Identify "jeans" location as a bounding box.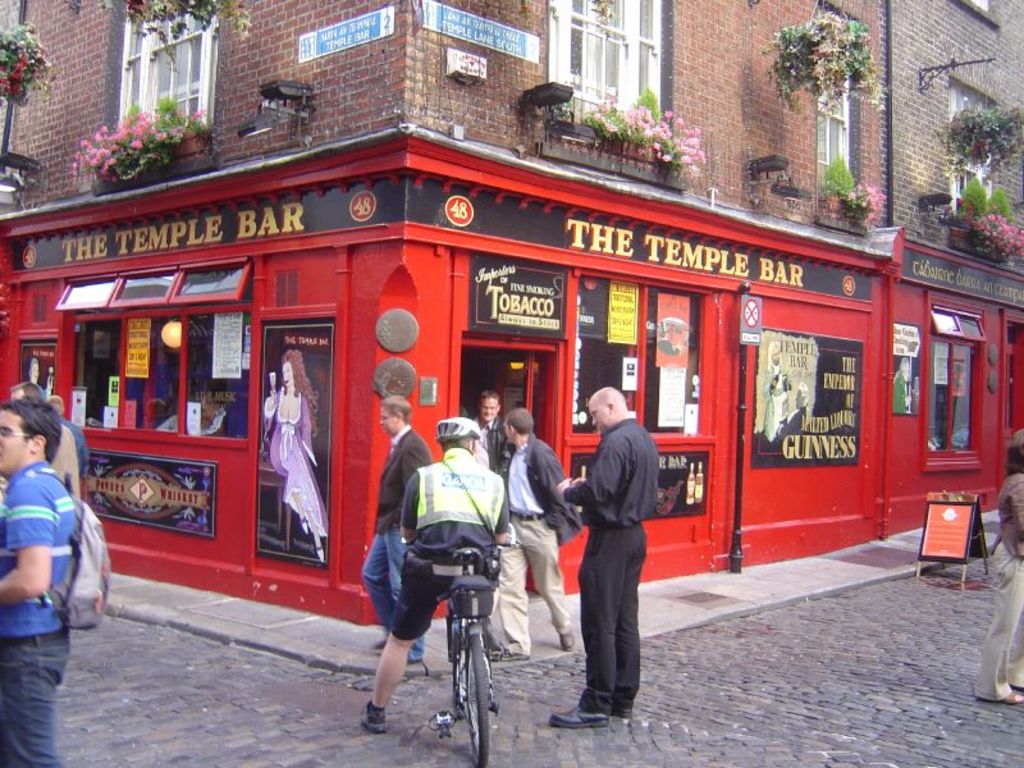
bbox=(0, 617, 59, 740).
